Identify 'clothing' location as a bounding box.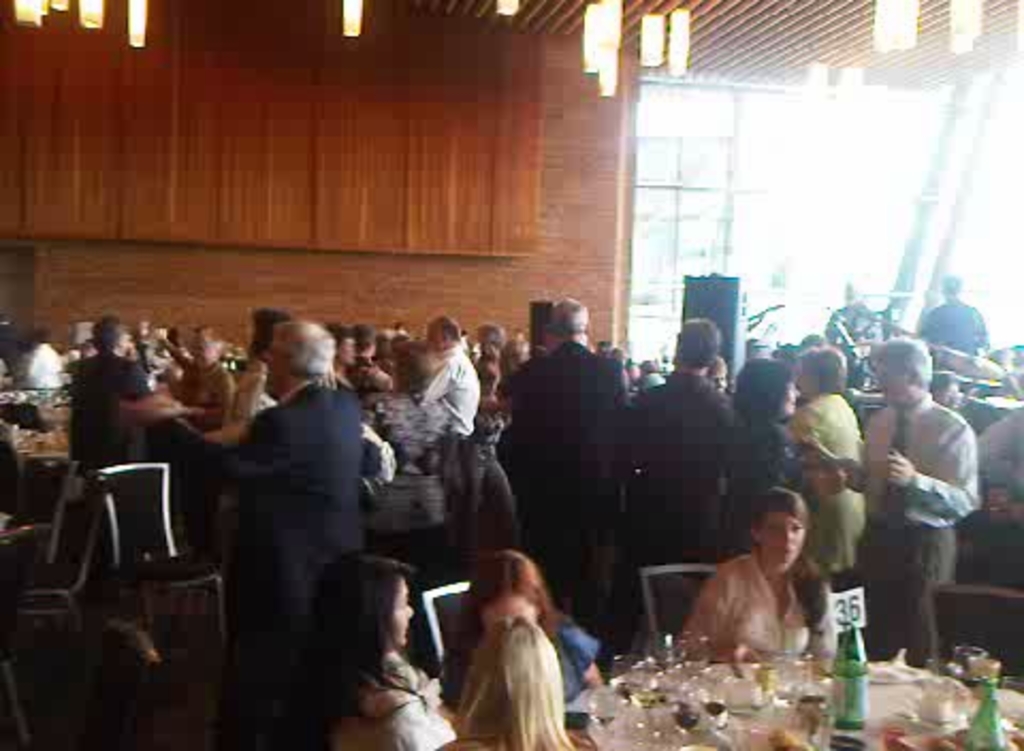
select_region(166, 361, 241, 572).
